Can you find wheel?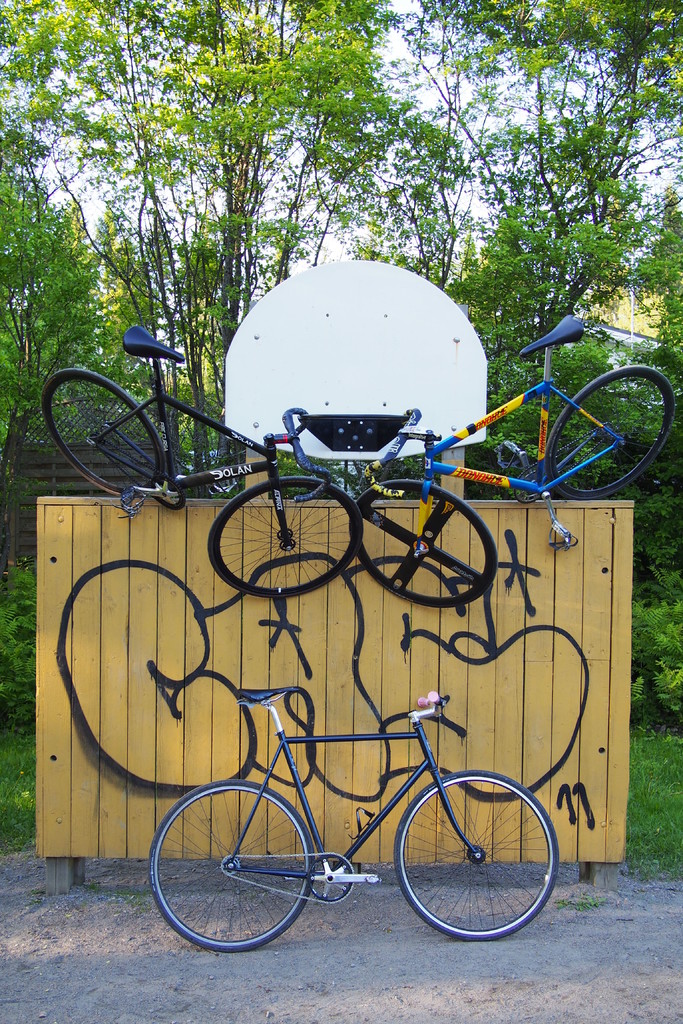
Yes, bounding box: rect(393, 764, 563, 941).
